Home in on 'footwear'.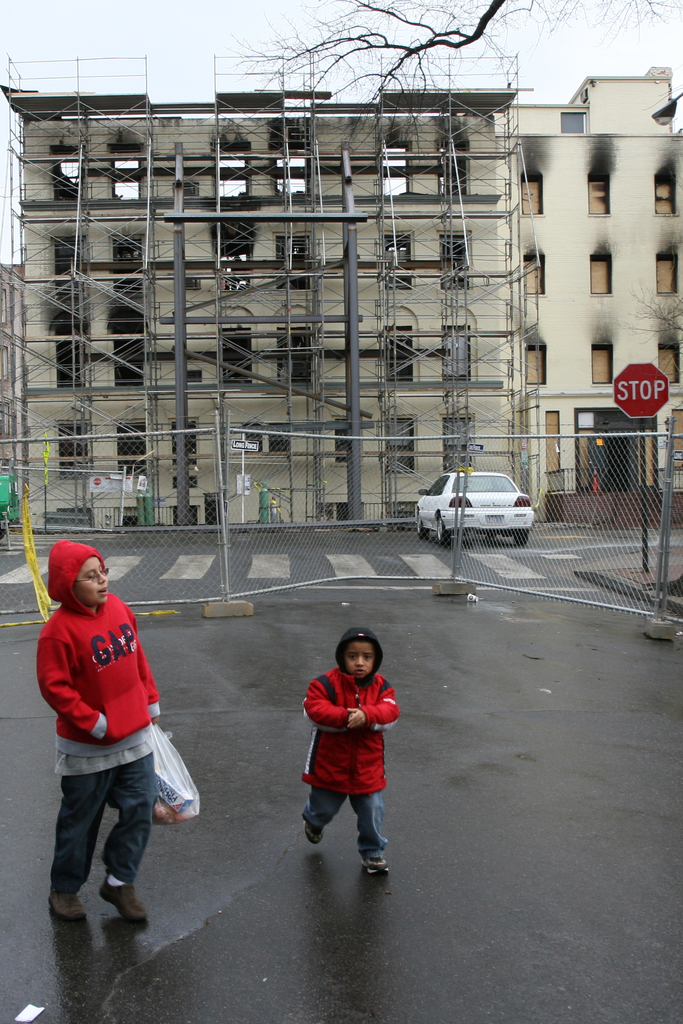
Homed in at {"left": 355, "top": 848, "right": 389, "bottom": 872}.
